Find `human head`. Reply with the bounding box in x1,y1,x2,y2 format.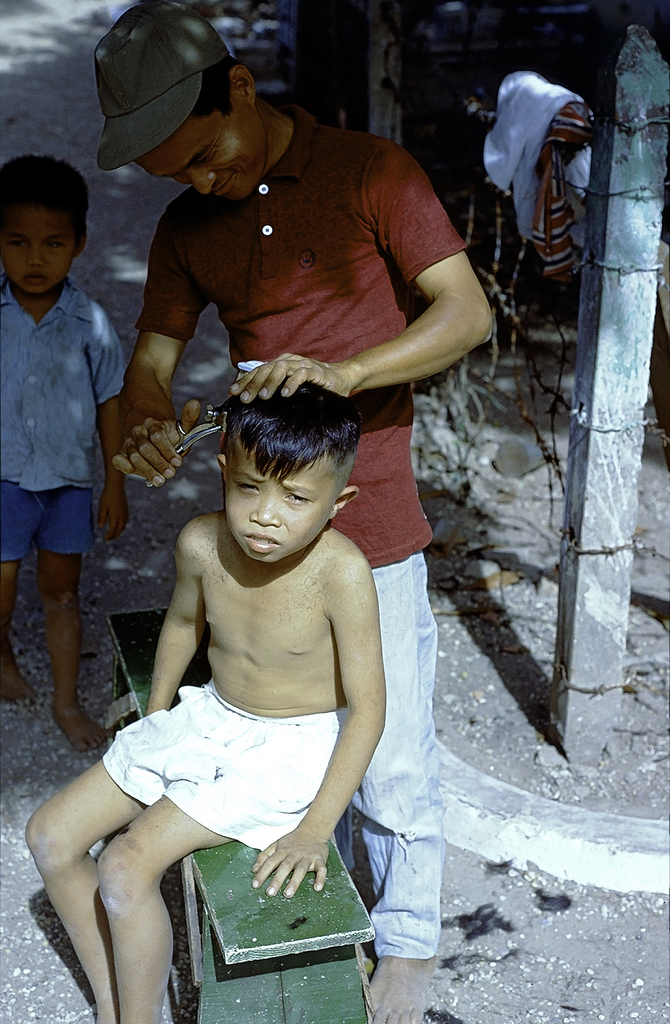
0,154,91,301.
